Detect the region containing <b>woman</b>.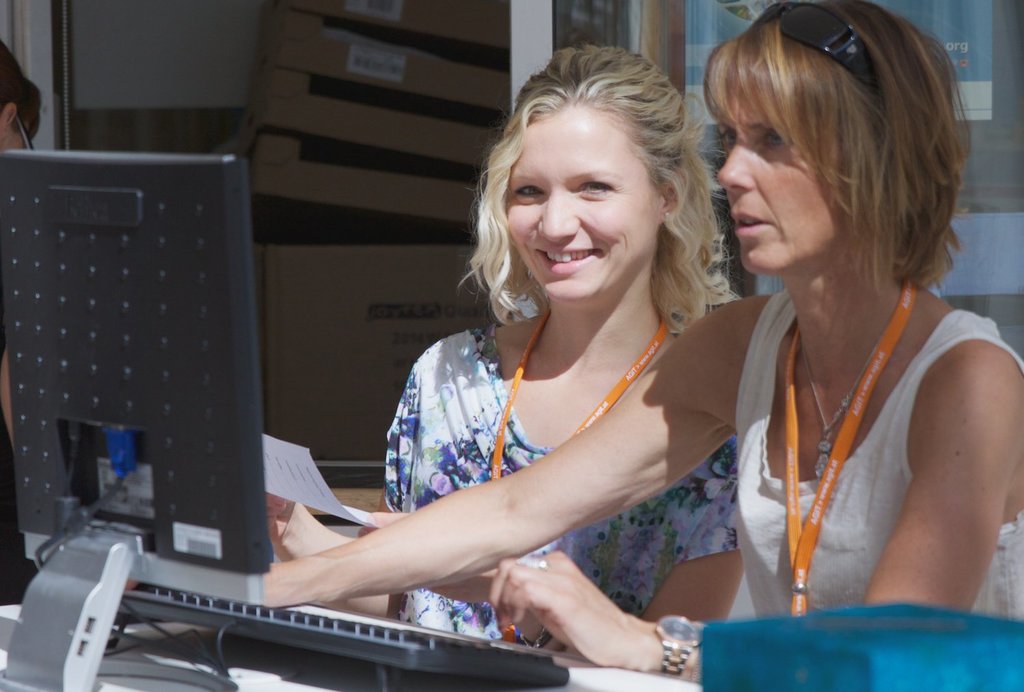
(258,0,1023,690).
